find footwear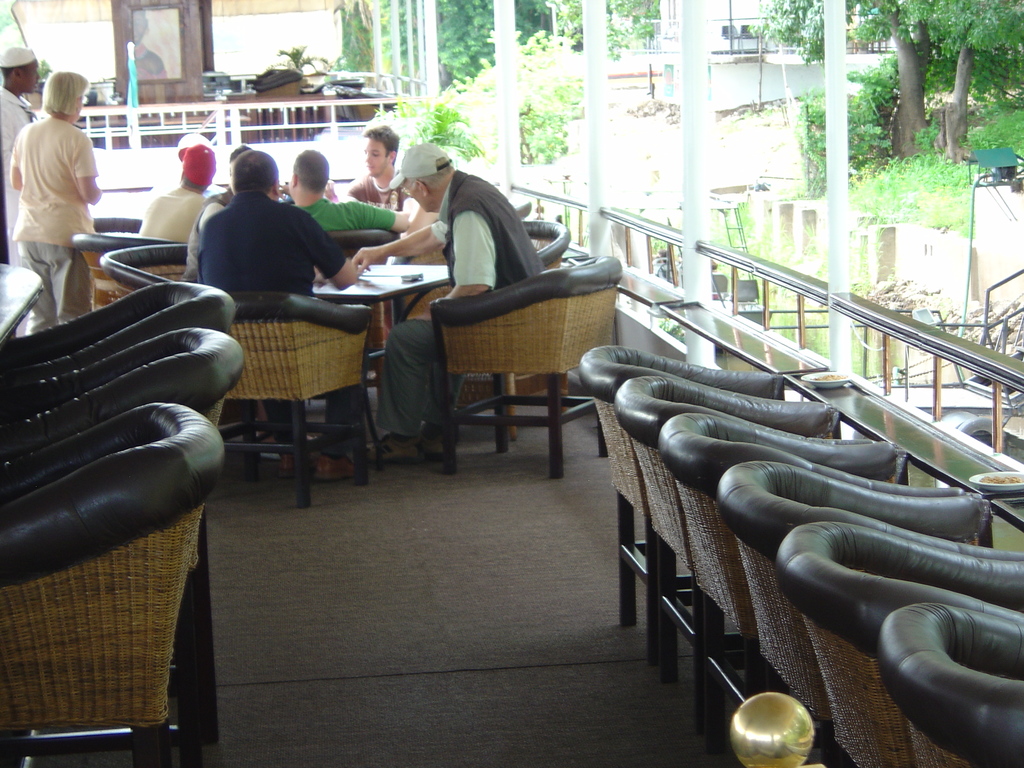
365:435:435:467
